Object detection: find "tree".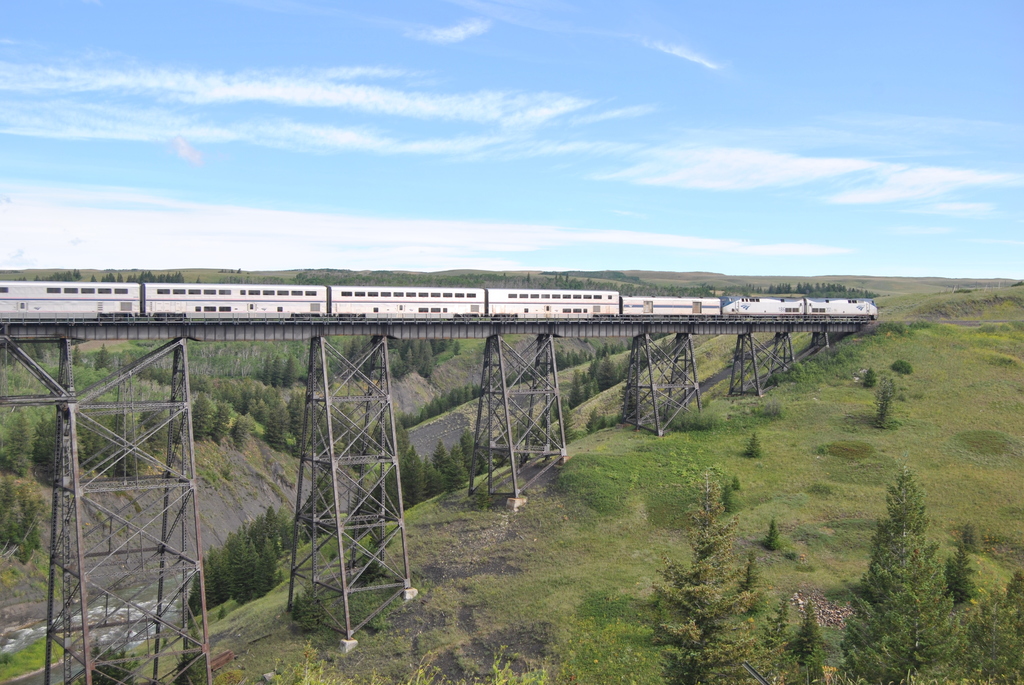
box=[283, 394, 322, 448].
